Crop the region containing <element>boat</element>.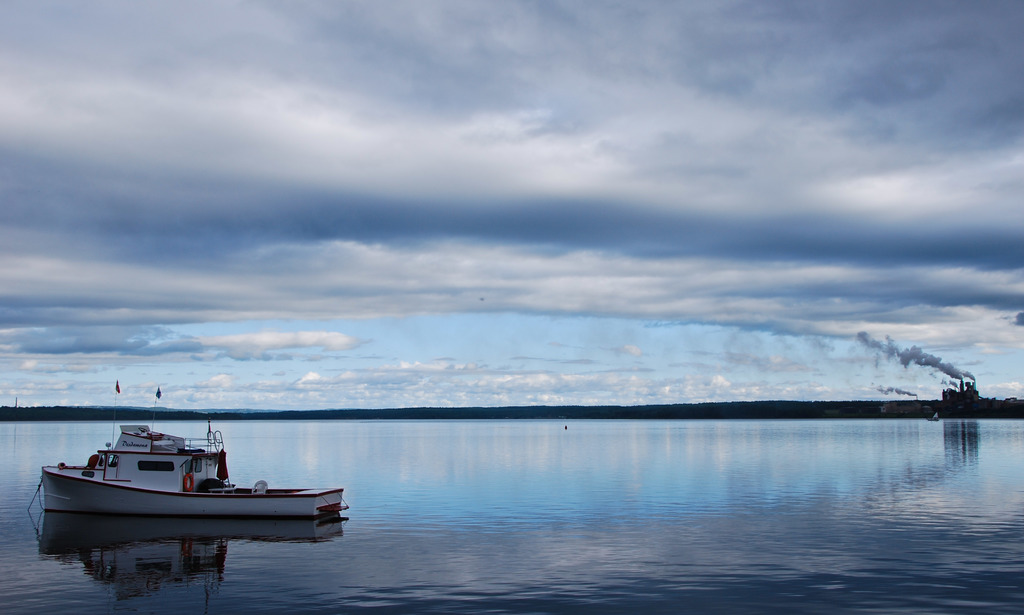
Crop region: l=33, t=410, r=346, b=561.
